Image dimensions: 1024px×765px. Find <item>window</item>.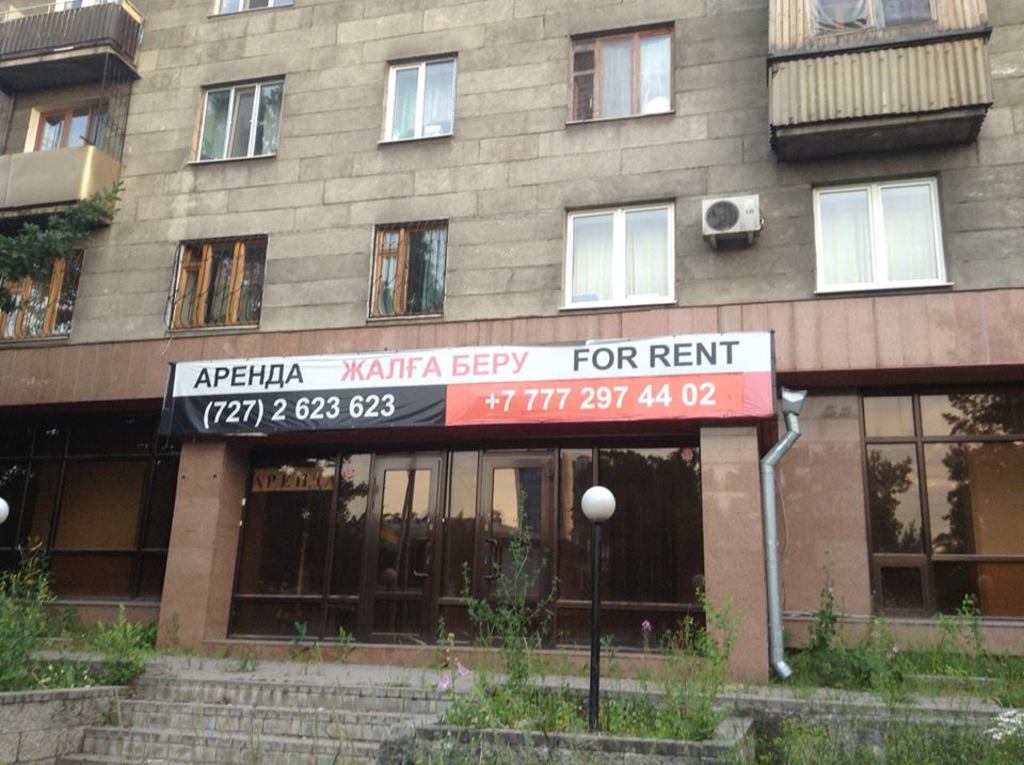
locate(557, 15, 691, 128).
